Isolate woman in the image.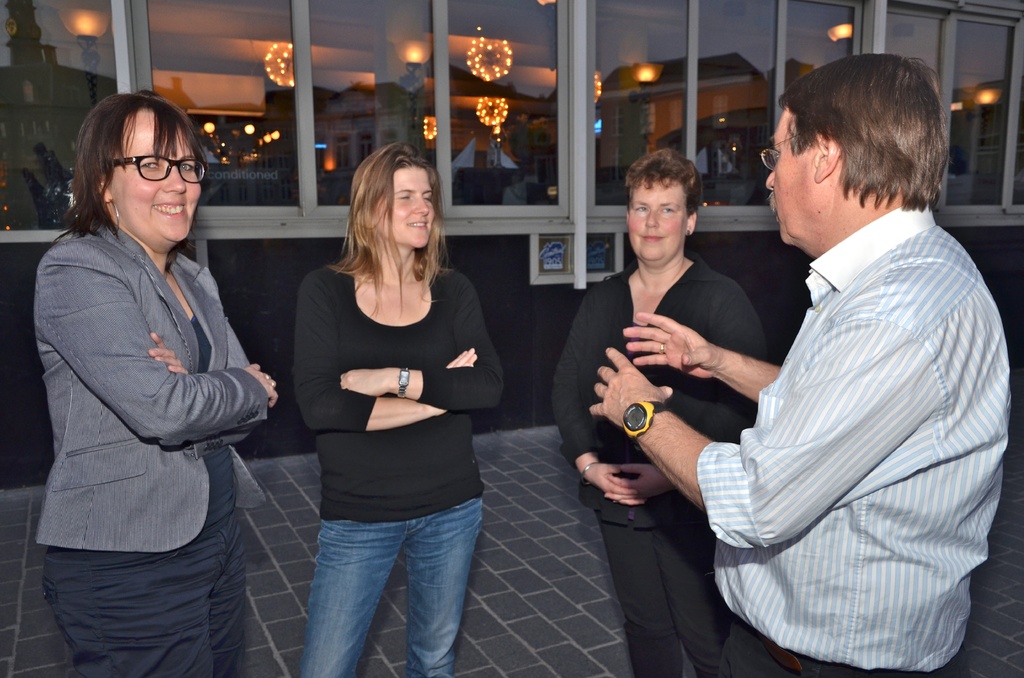
Isolated region: select_region(282, 151, 496, 650).
